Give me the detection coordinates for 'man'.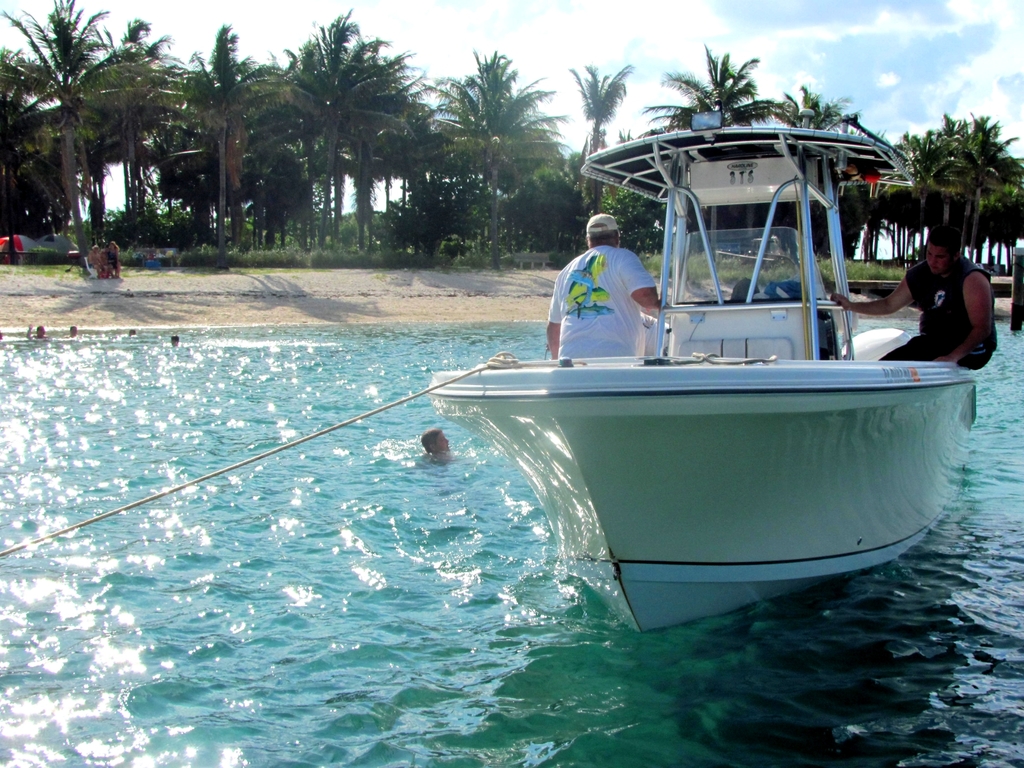
detection(827, 224, 997, 370).
